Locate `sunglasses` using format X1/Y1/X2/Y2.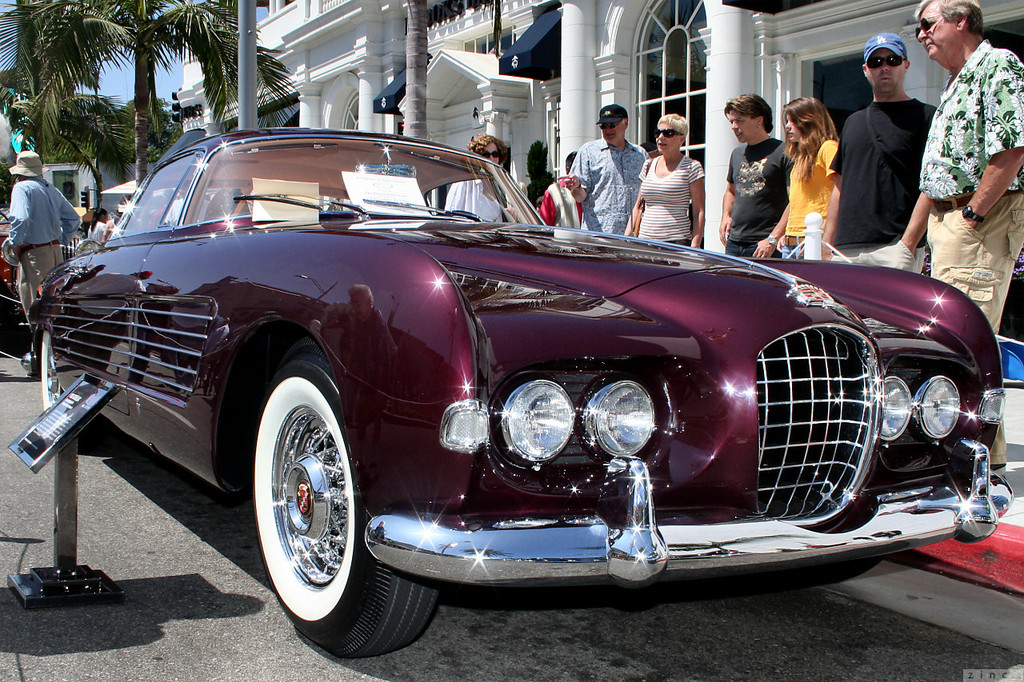
912/11/950/43.
